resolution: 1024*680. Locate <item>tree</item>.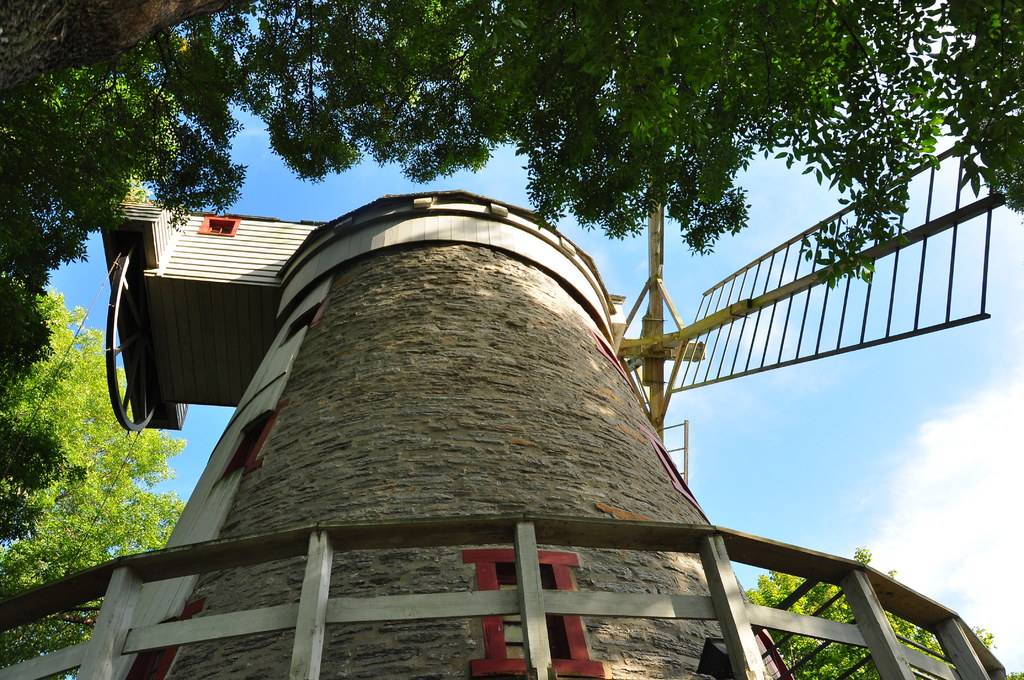
select_region(11, 377, 187, 597).
